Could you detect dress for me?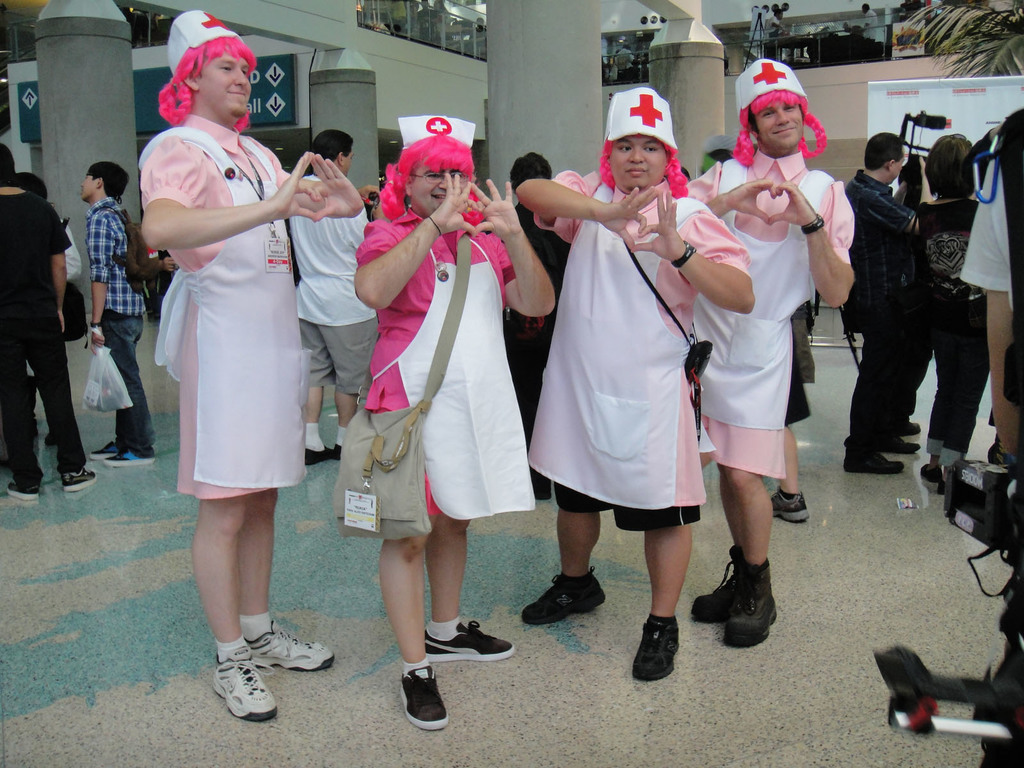
Detection result: BBox(355, 205, 514, 515).
